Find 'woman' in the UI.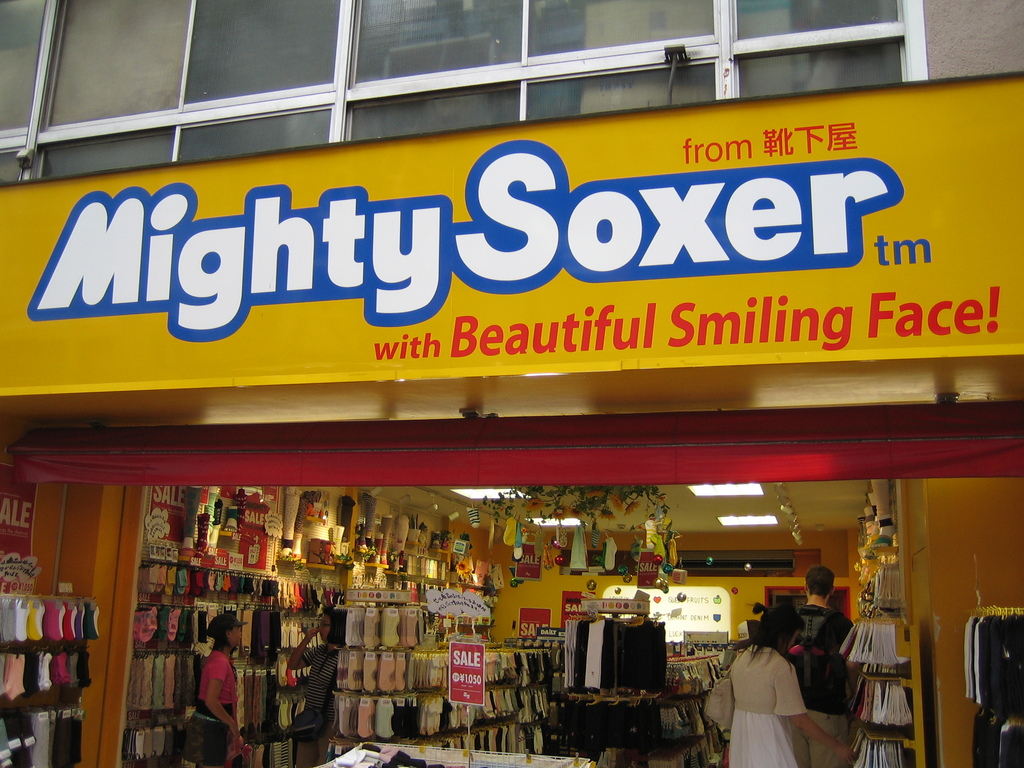
UI element at crop(195, 611, 248, 767).
